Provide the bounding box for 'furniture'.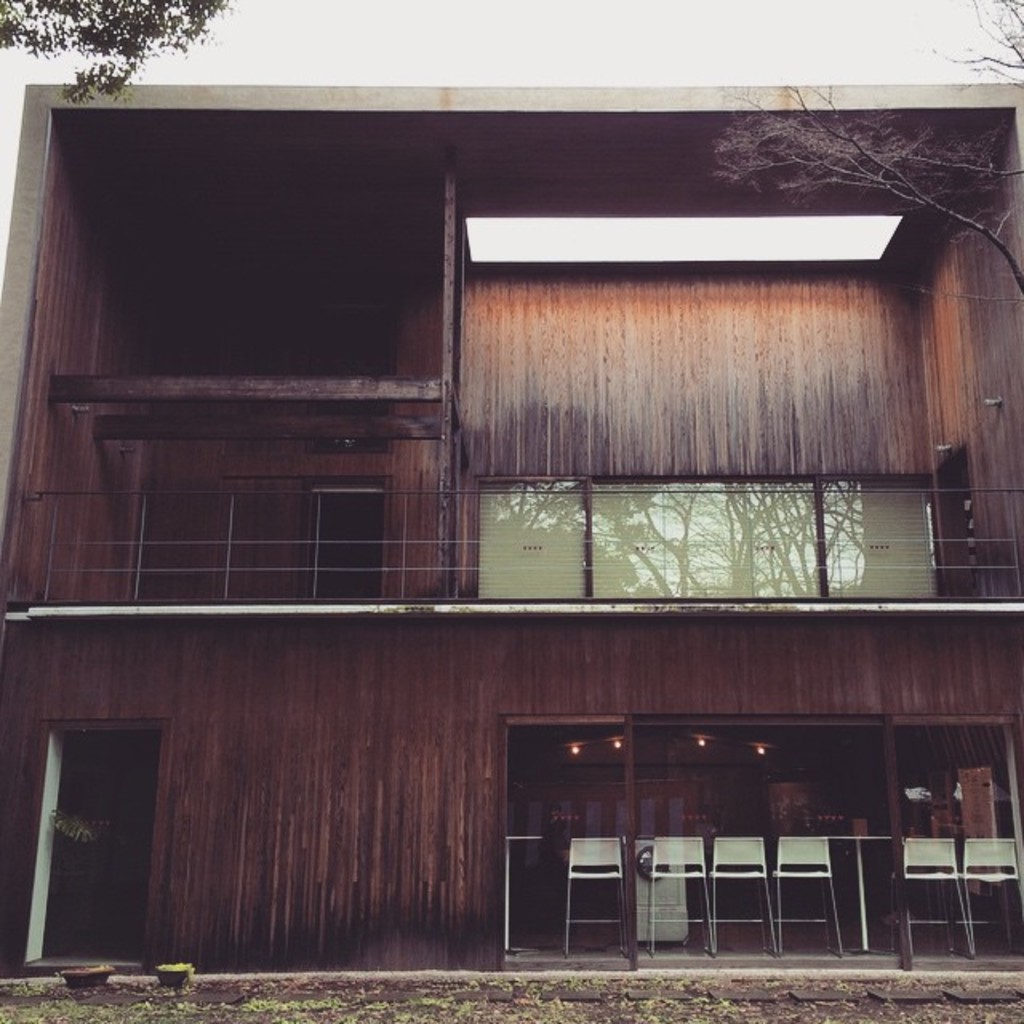
<region>650, 830, 710, 954</region>.
